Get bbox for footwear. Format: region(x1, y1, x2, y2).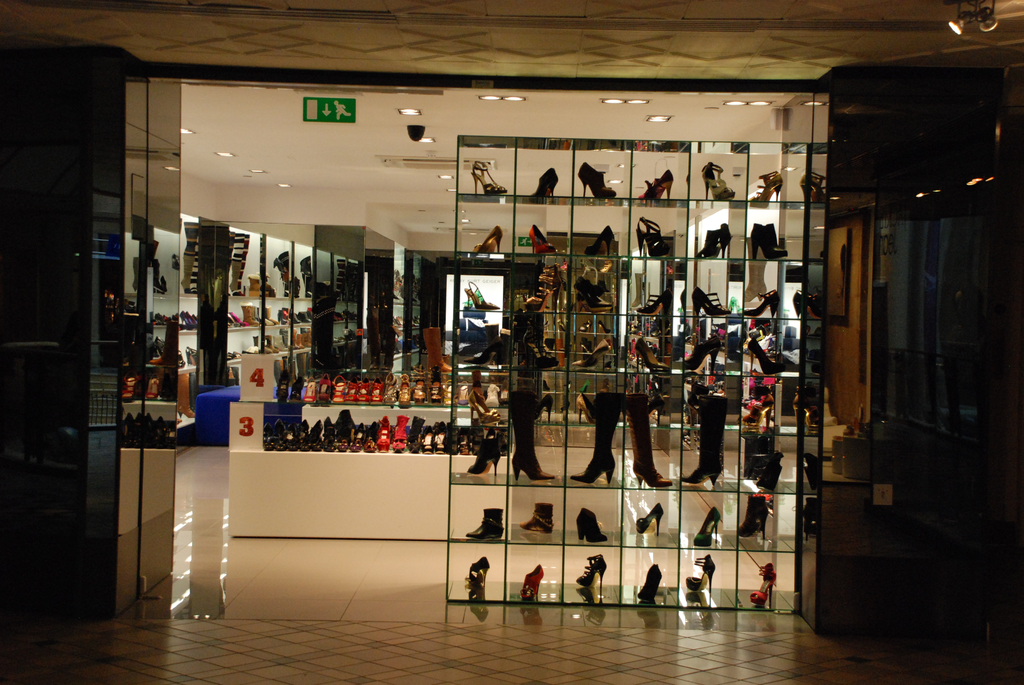
region(399, 373, 412, 408).
